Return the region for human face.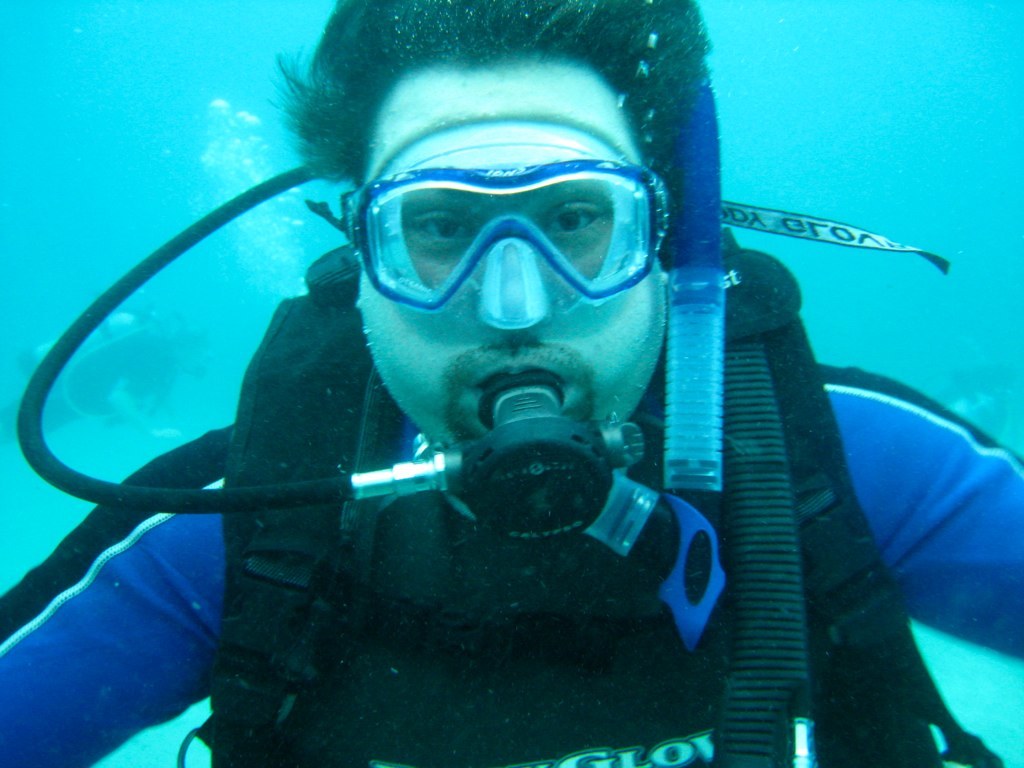
Rect(360, 58, 668, 447).
